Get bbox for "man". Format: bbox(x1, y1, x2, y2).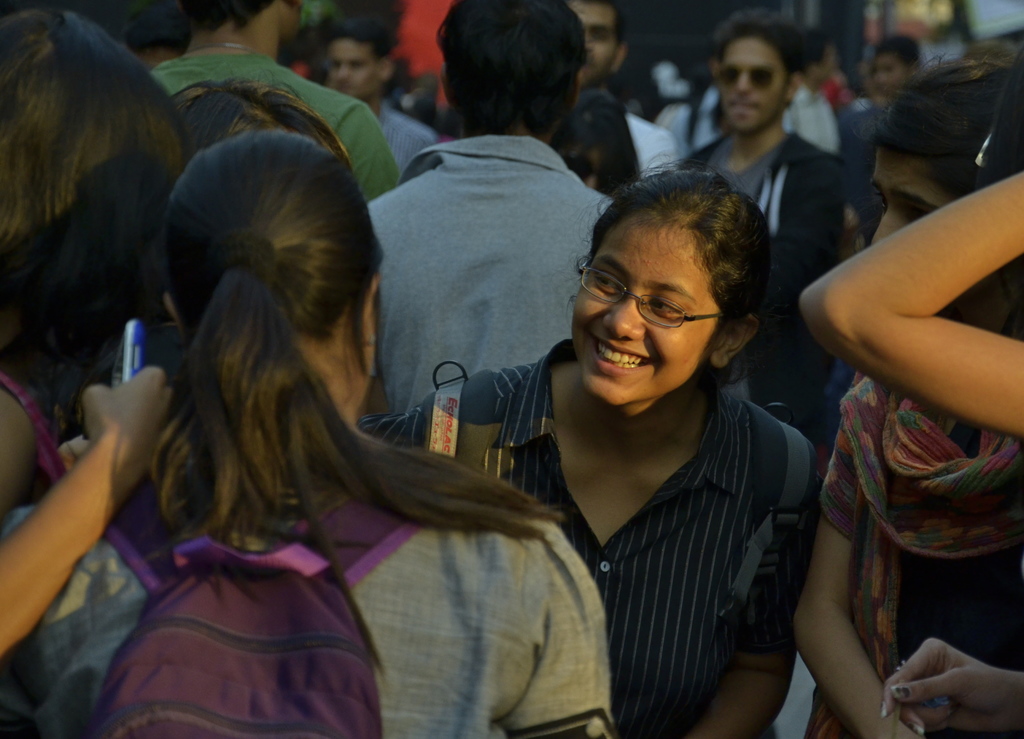
bbox(364, 0, 611, 416).
